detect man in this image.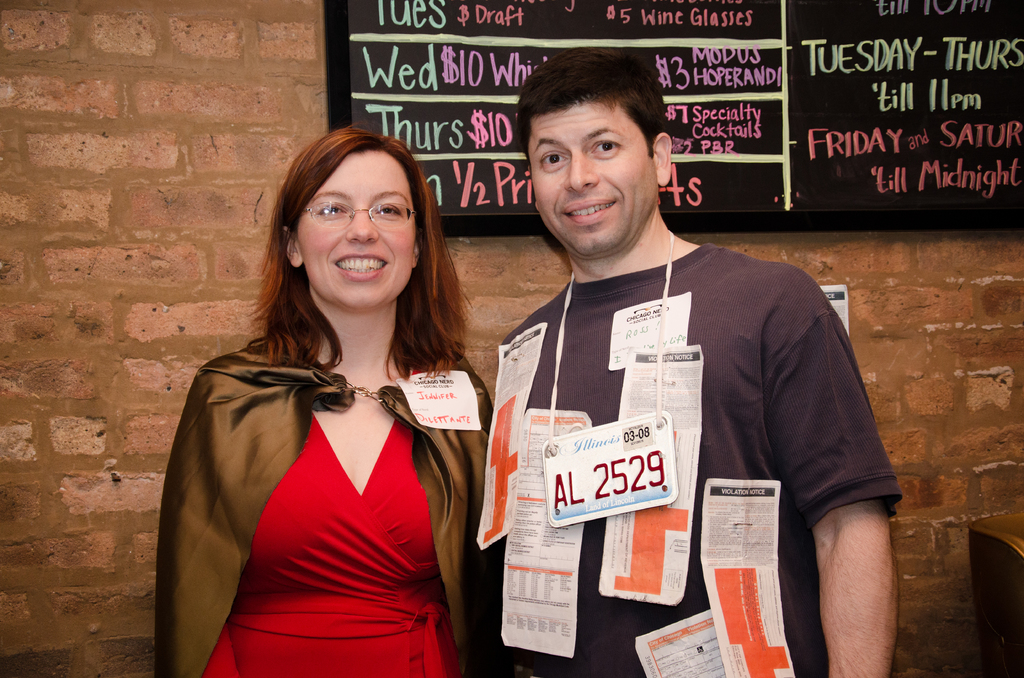
Detection: [x1=466, y1=79, x2=892, y2=638].
